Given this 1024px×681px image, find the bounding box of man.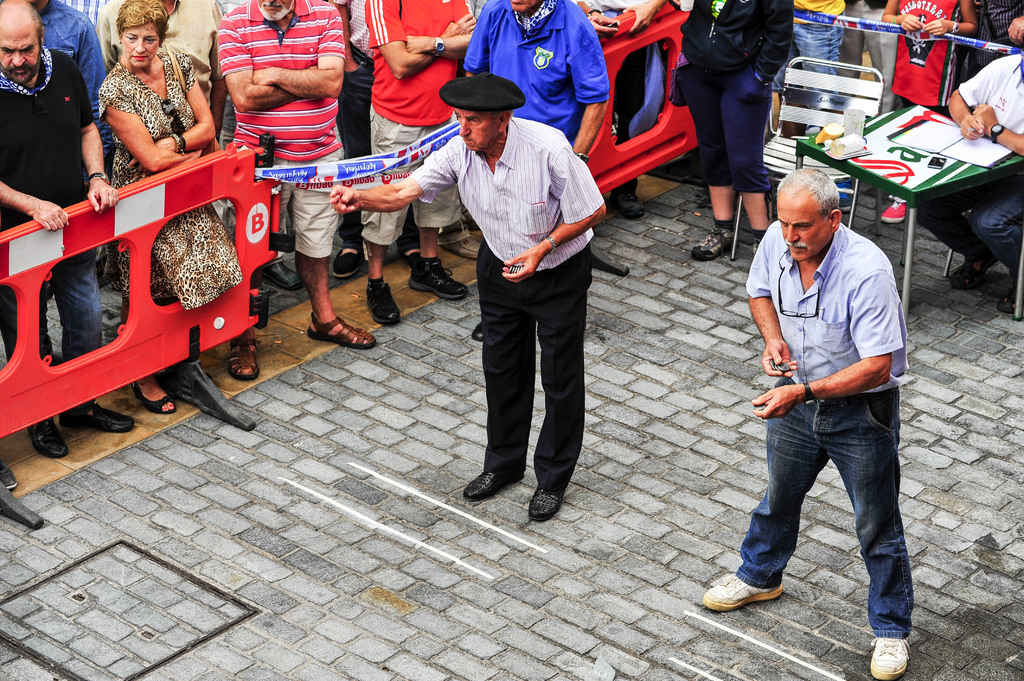
947 44 1023 307.
